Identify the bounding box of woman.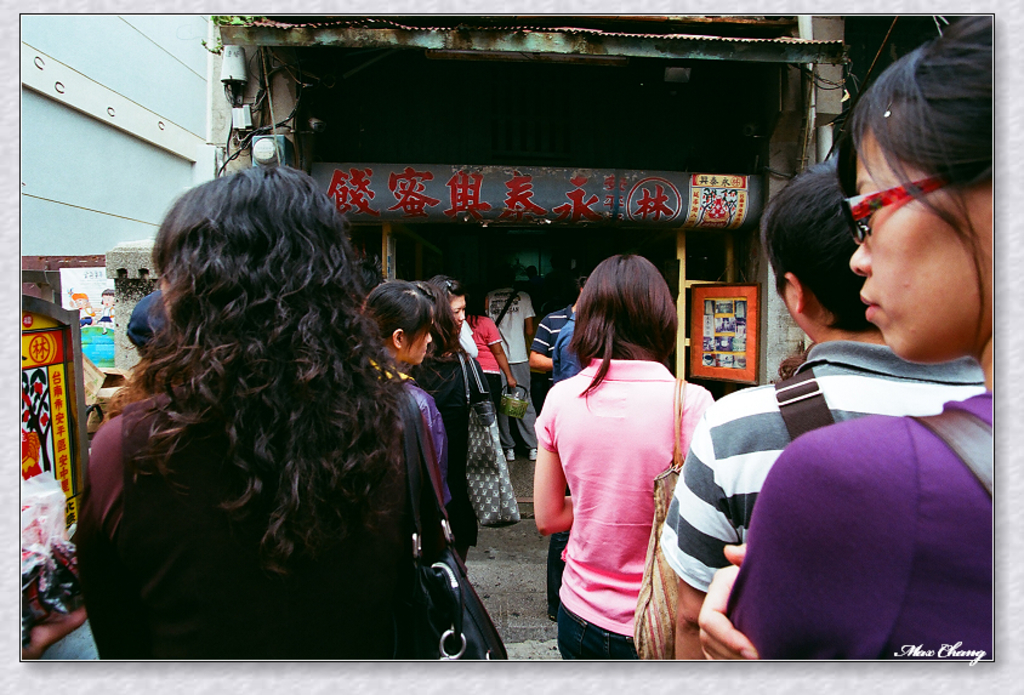
700, 15, 994, 661.
